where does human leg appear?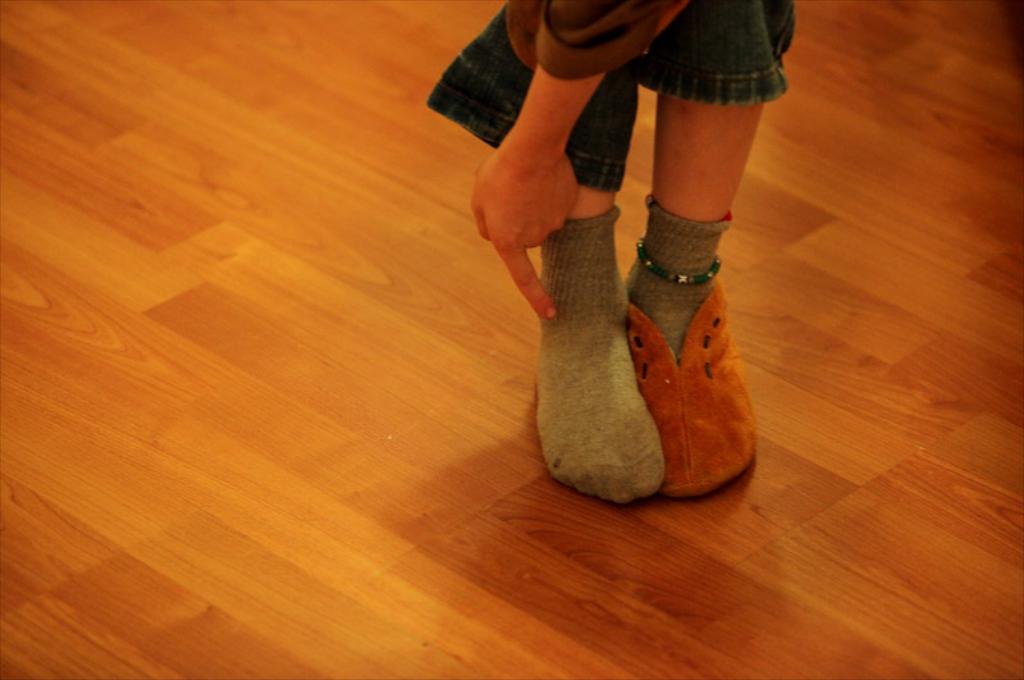
Appears at 628,3,749,493.
